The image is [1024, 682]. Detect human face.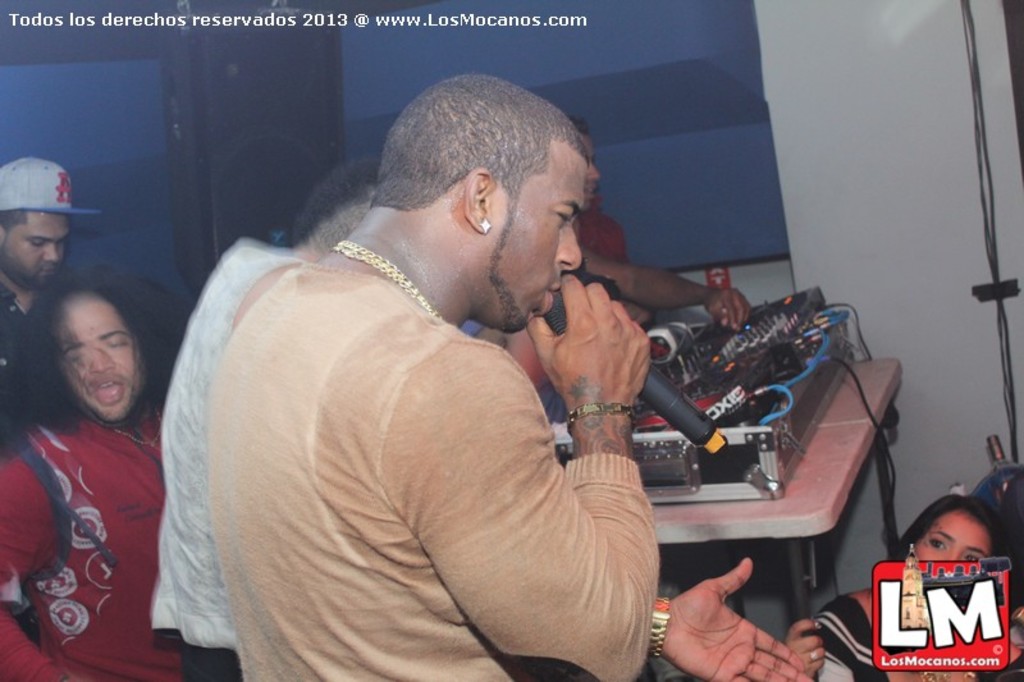
Detection: [56,297,132,421].
